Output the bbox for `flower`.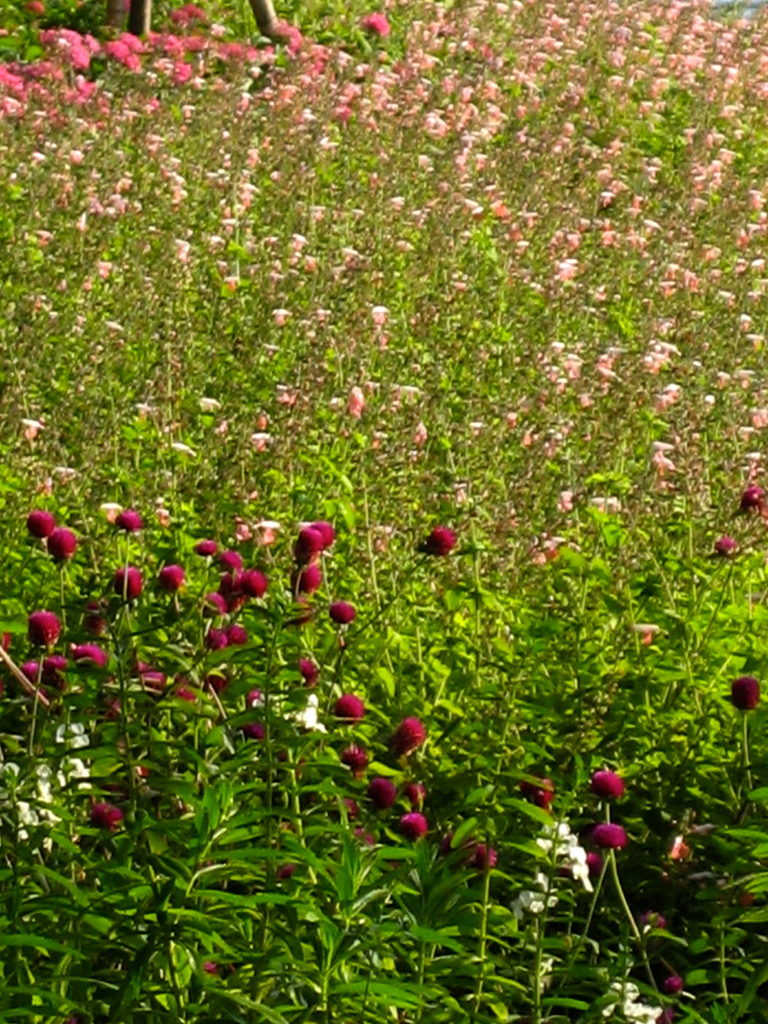
291,559,319,599.
